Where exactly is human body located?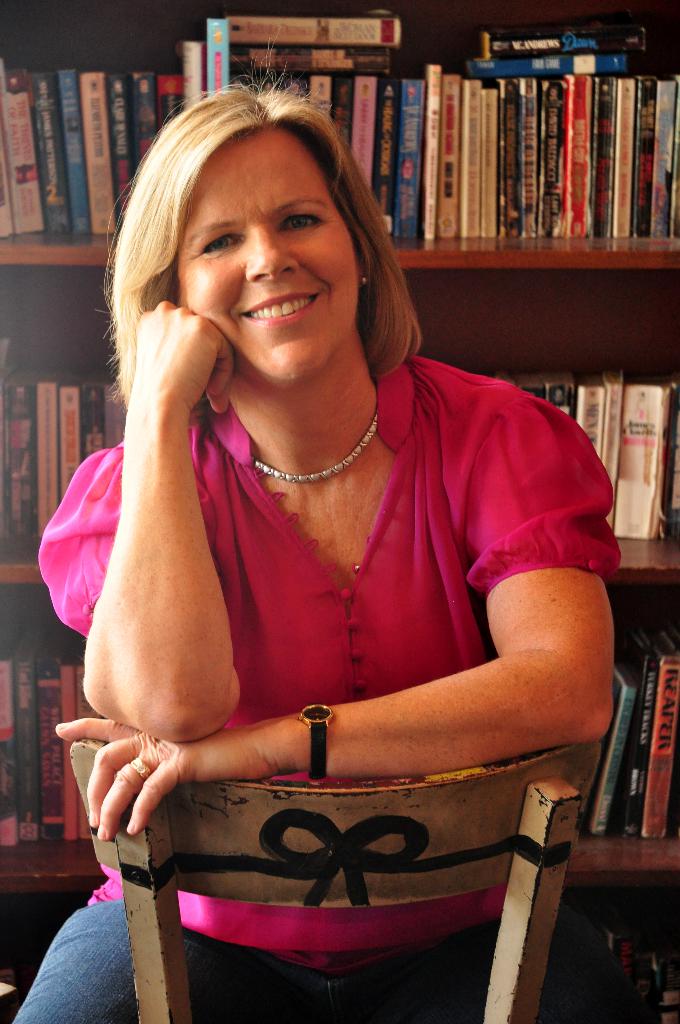
Its bounding box is locate(62, 67, 644, 965).
